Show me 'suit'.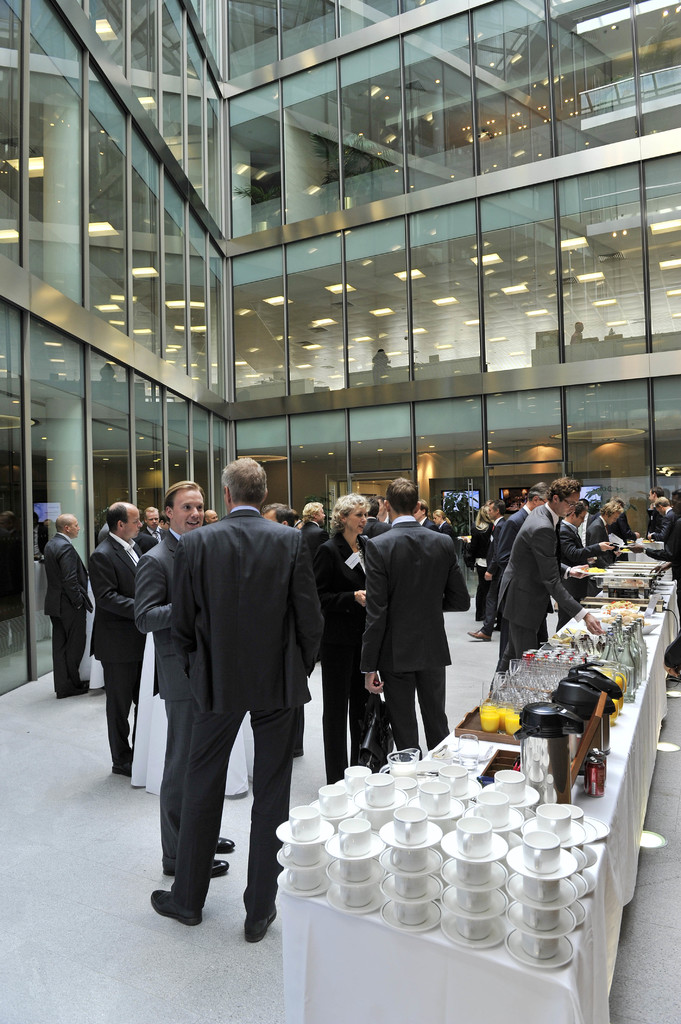
'suit' is here: detection(419, 518, 435, 531).
